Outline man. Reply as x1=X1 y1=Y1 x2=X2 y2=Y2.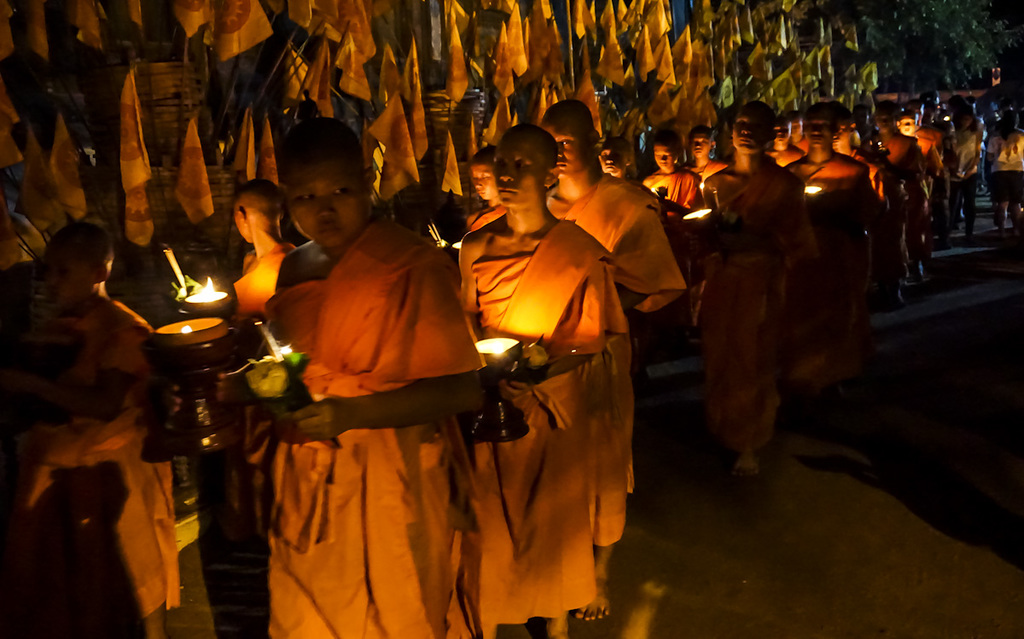
x1=227 y1=180 x2=301 y2=373.
